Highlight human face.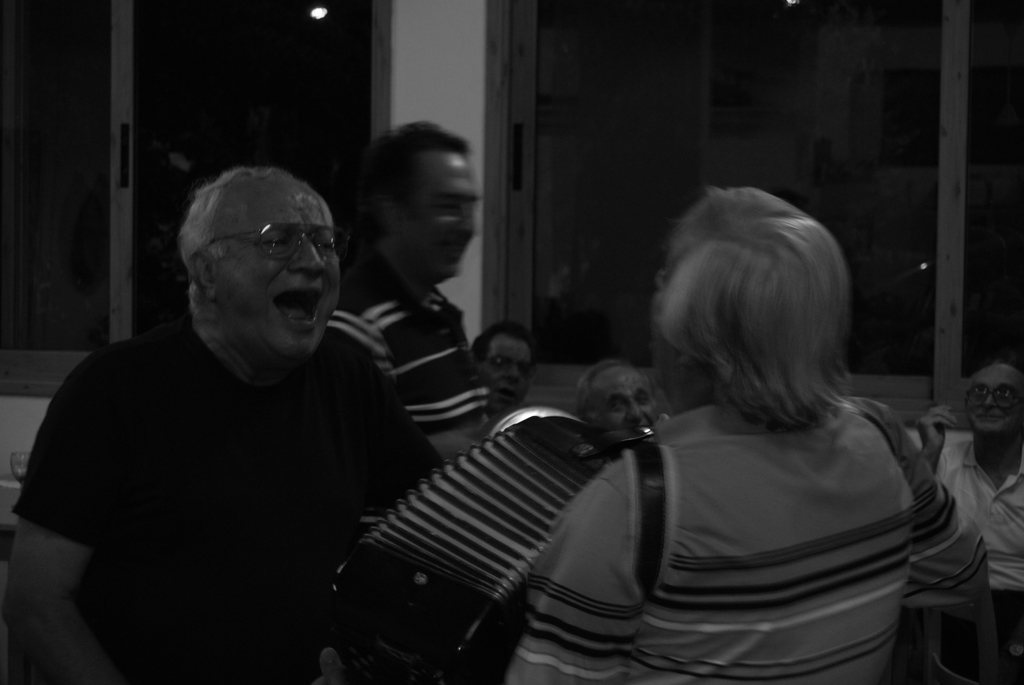
Highlighted region: rect(396, 154, 479, 285).
